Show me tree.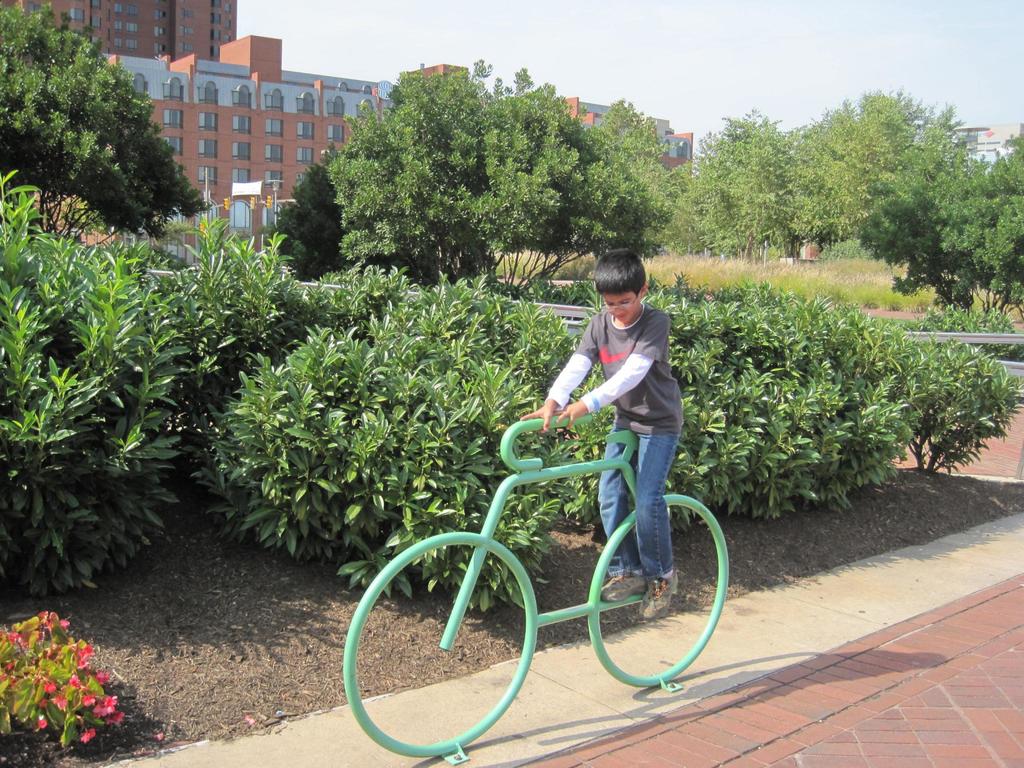
tree is here: (665, 107, 806, 268).
